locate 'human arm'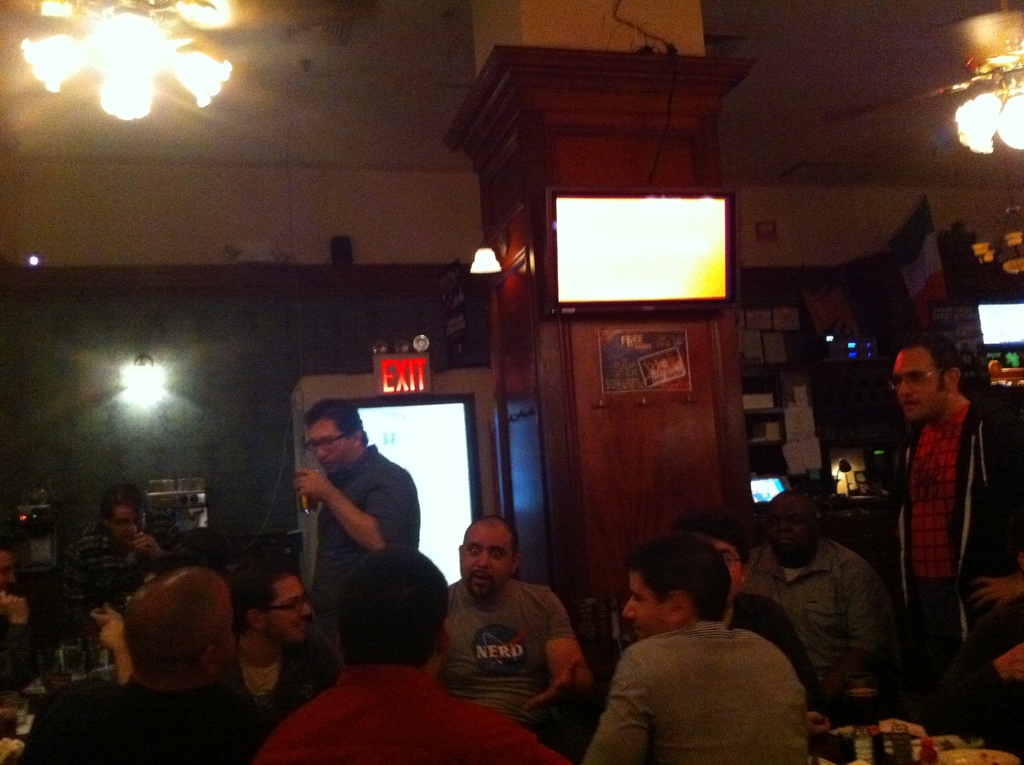
select_region(1, 583, 44, 699)
